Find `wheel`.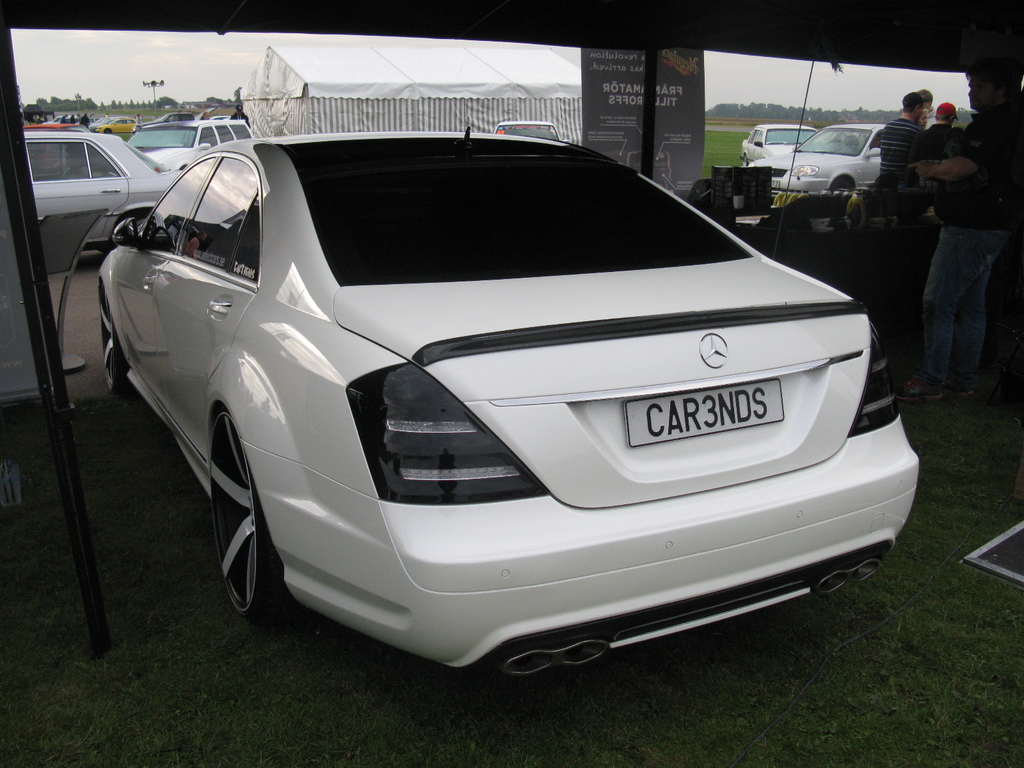
bbox=[185, 383, 275, 639].
